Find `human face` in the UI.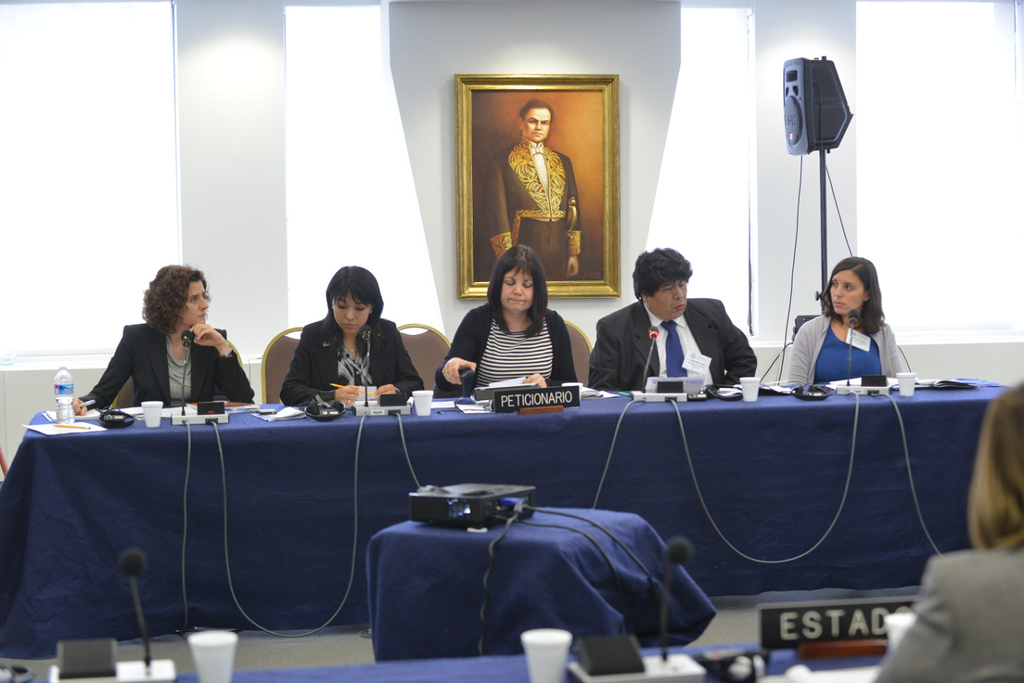
UI element at bbox(173, 272, 212, 340).
